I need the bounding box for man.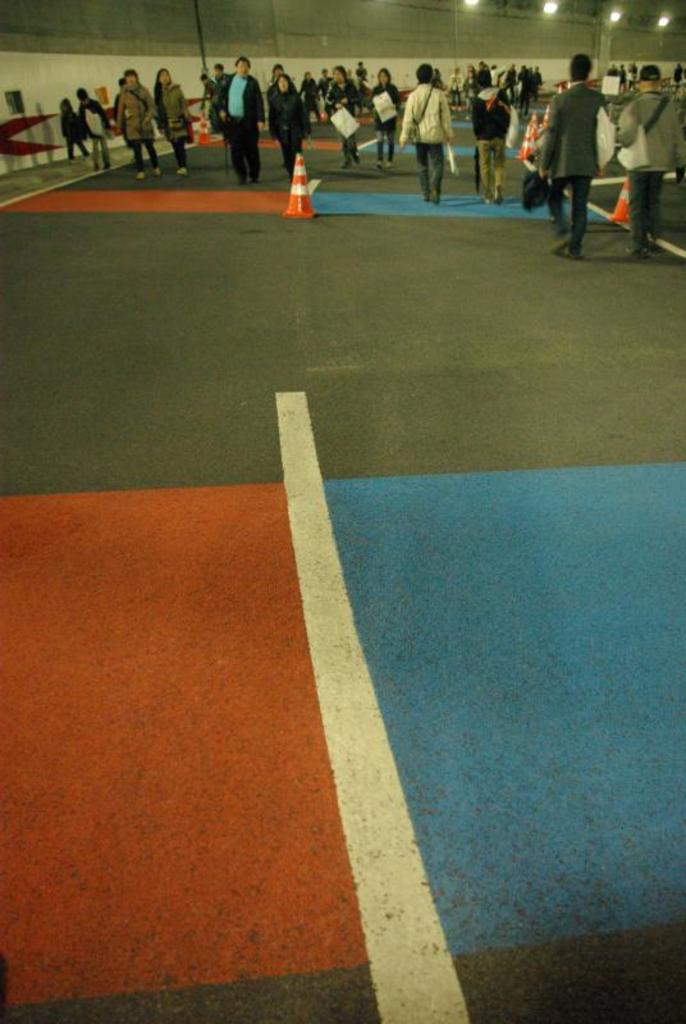
Here it is: 118,69,159,182.
